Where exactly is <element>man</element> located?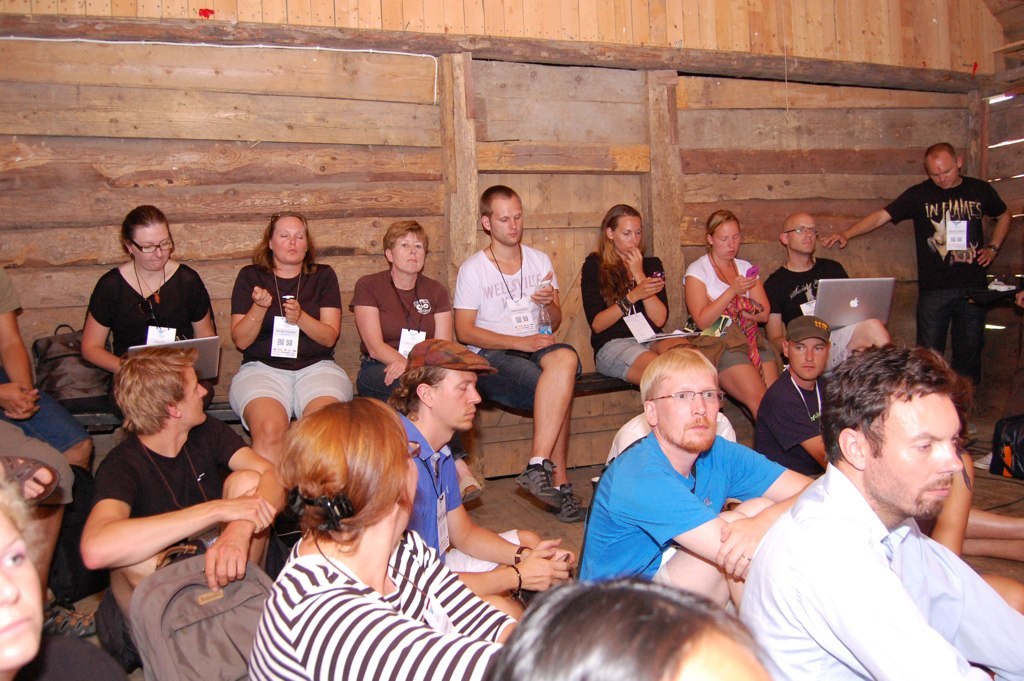
Its bounding box is box(754, 313, 835, 484).
